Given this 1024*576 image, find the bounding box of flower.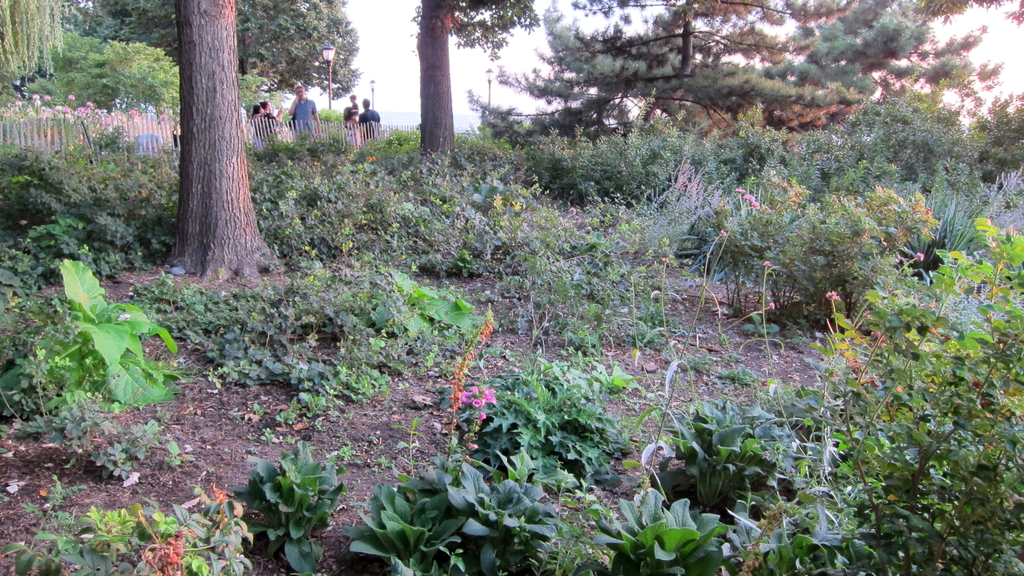
<box>67,93,77,97</box>.
